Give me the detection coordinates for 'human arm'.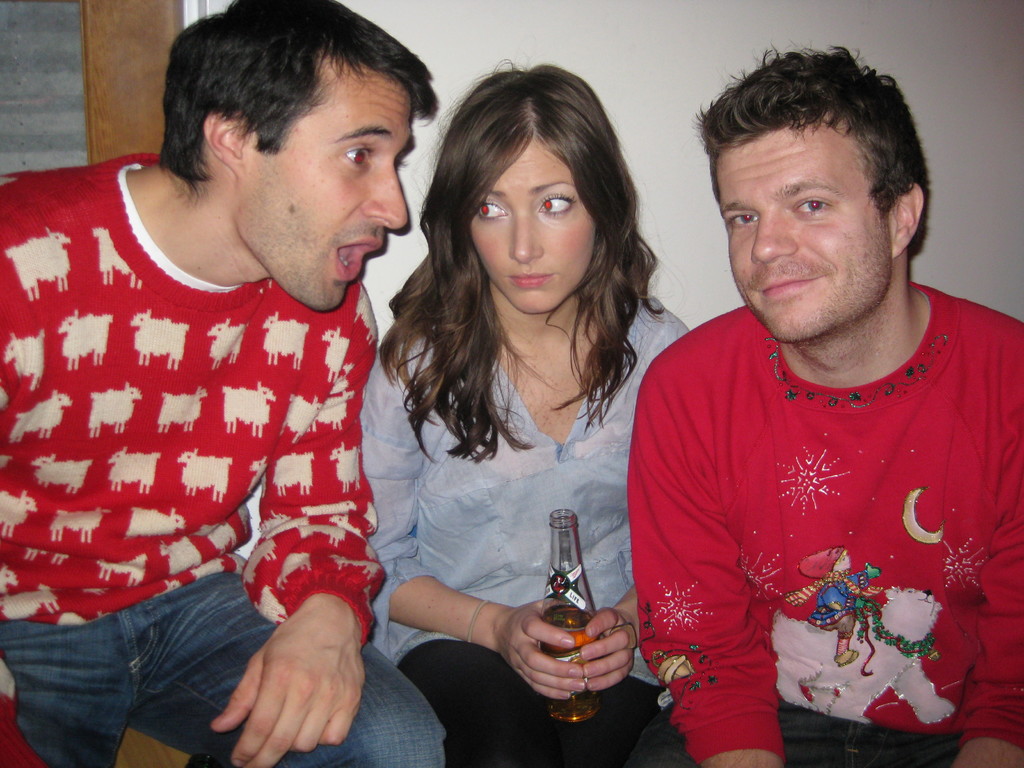
(left=625, top=364, right=780, bottom=767).
